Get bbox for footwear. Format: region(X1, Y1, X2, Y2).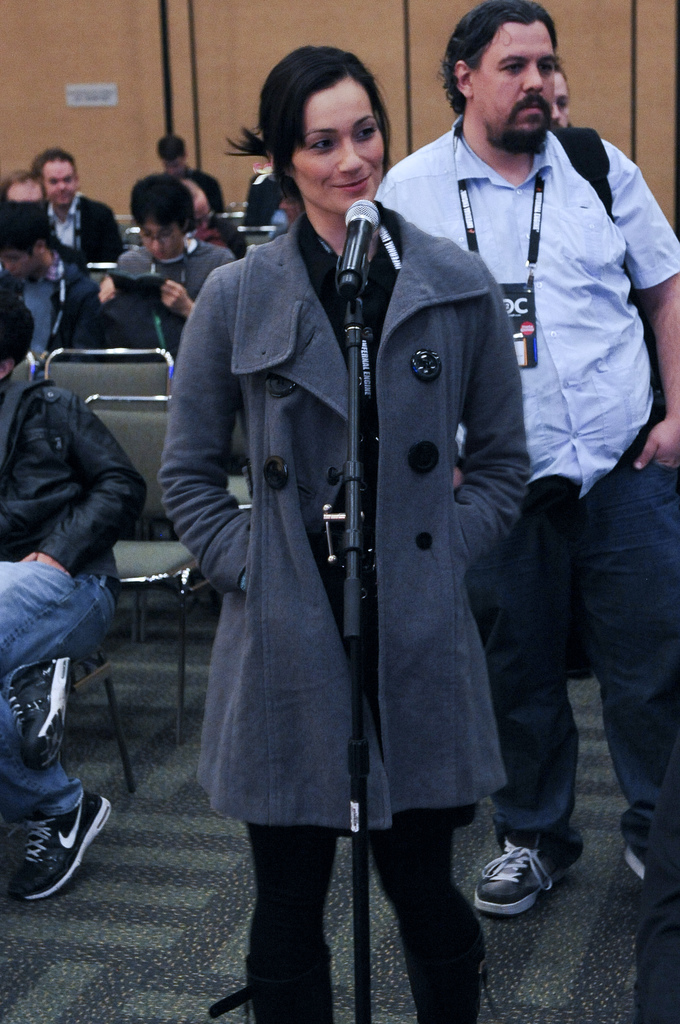
region(619, 844, 648, 881).
